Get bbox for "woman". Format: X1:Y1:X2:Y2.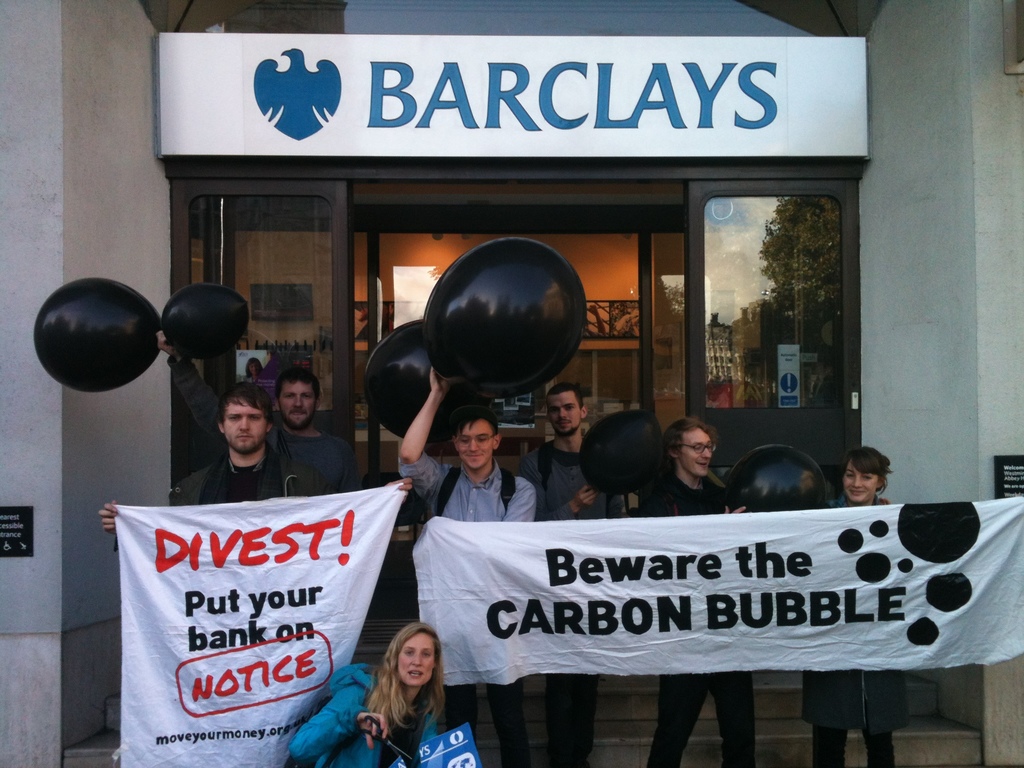
793:444:916:767.
